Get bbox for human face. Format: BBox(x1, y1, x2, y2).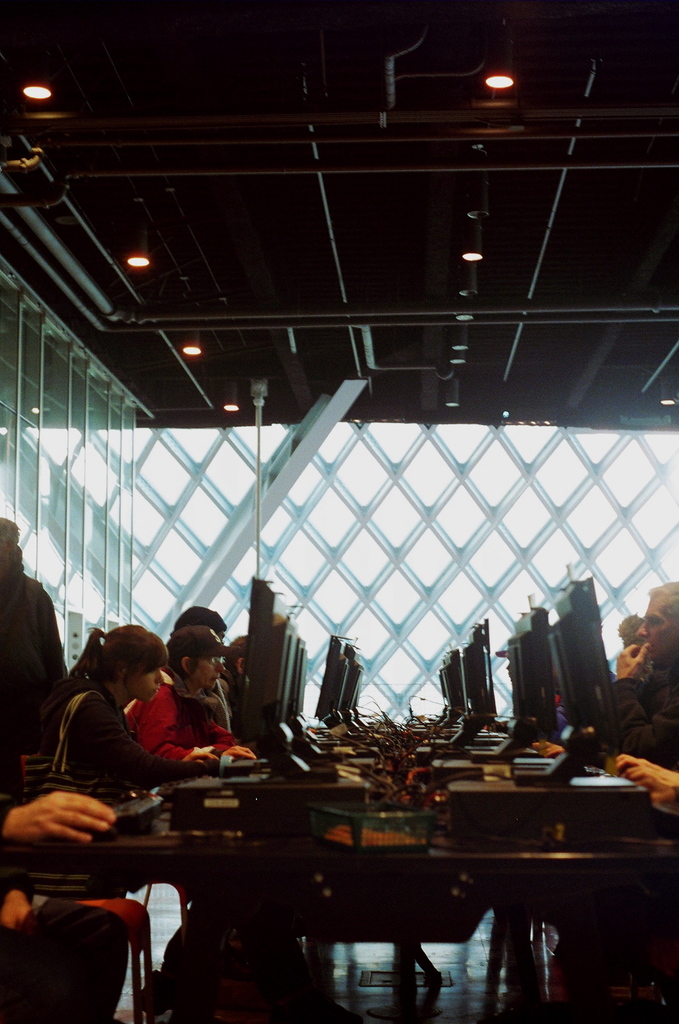
BBox(129, 659, 165, 708).
